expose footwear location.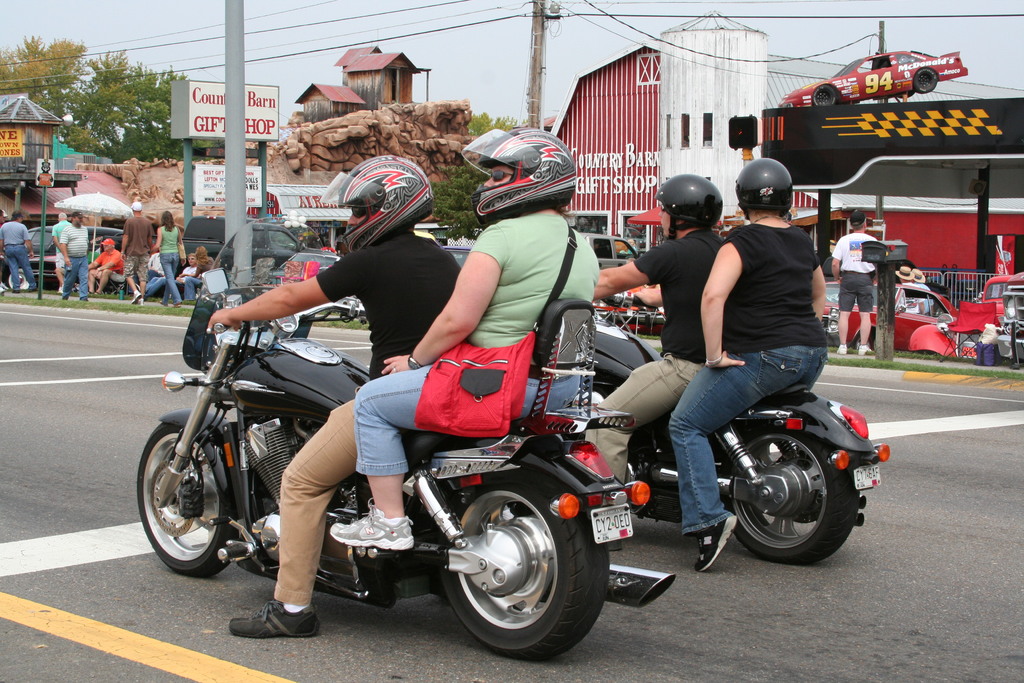
Exposed at 172/300/182/309.
